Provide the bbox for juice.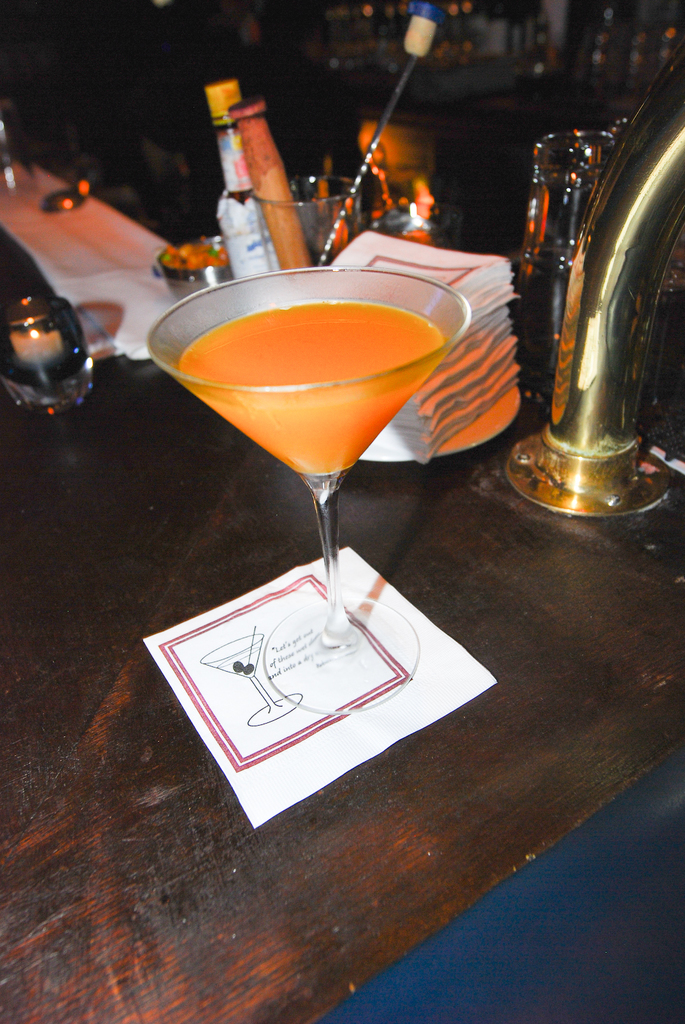
151/263/514/554.
